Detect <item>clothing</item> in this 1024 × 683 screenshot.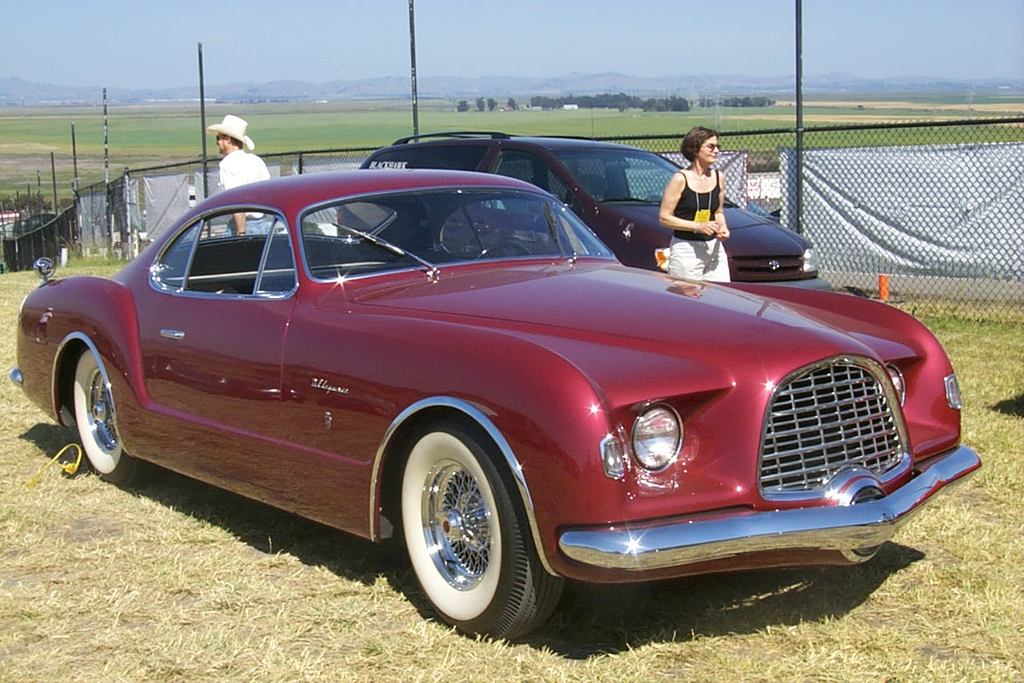
Detection: [left=216, top=147, right=269, bottom=236].
